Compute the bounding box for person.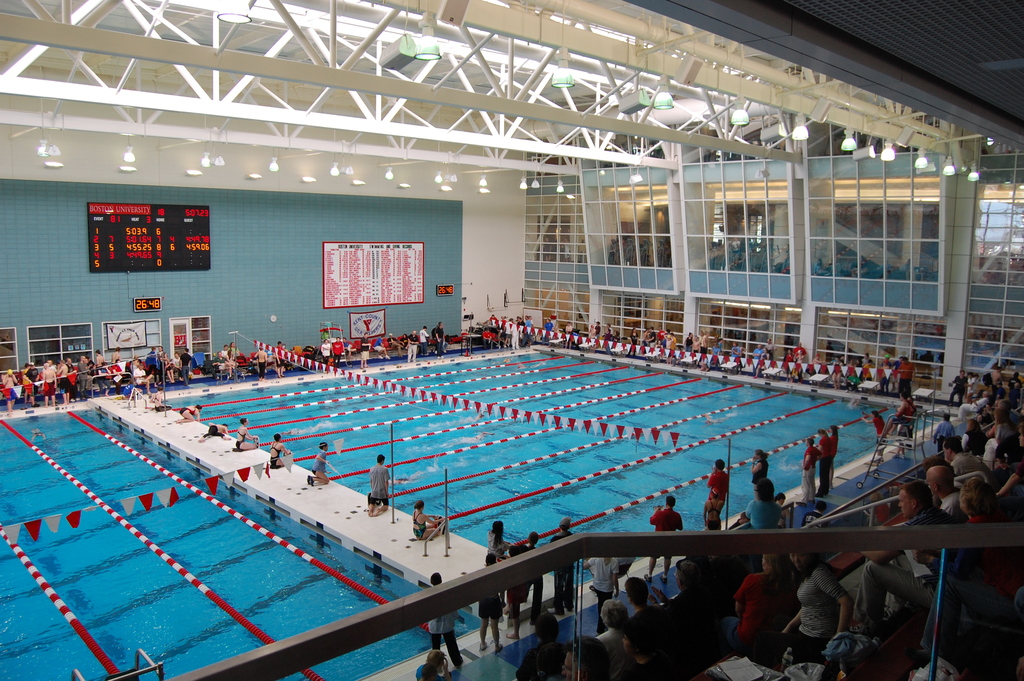
bbox(366, 452, 390, 516).
